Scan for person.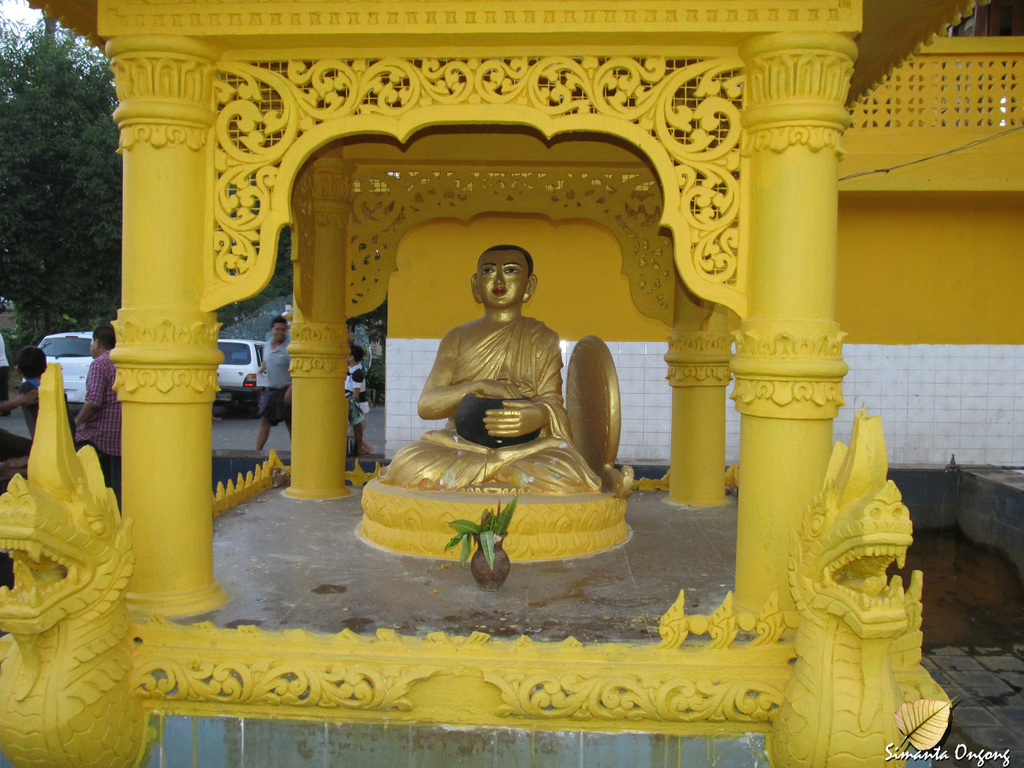
Scan result: {"x1": 0, "y1": 341, "x2": 68, "y2": 472}.
